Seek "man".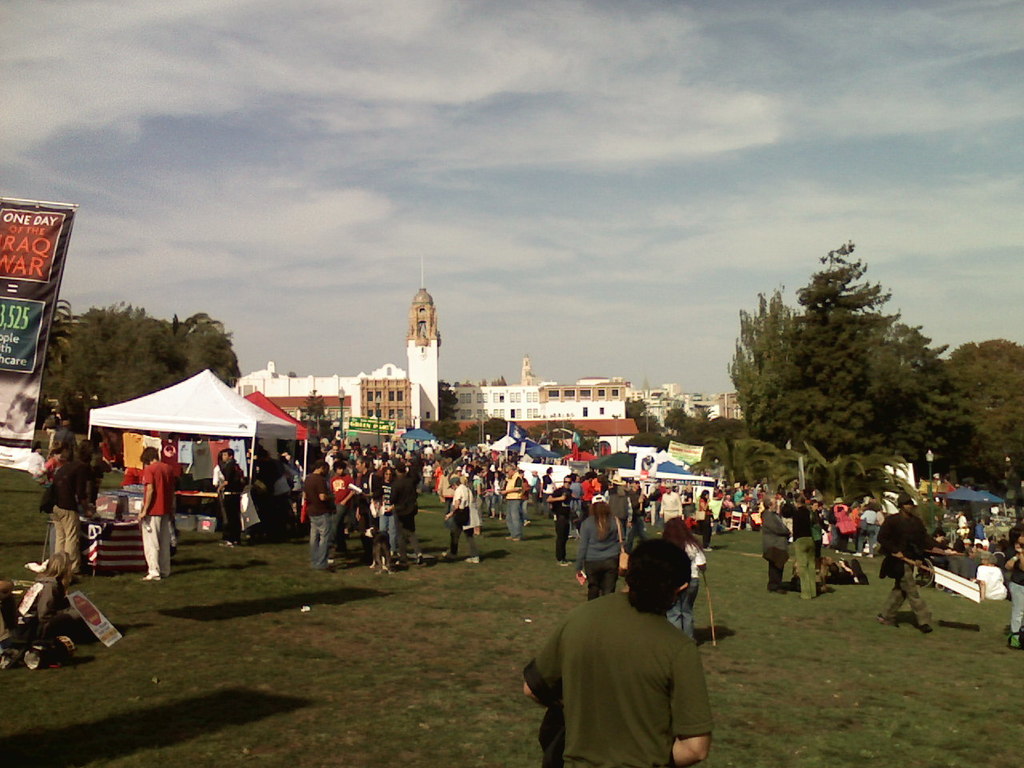
locate(299, 458, 336, 578).
